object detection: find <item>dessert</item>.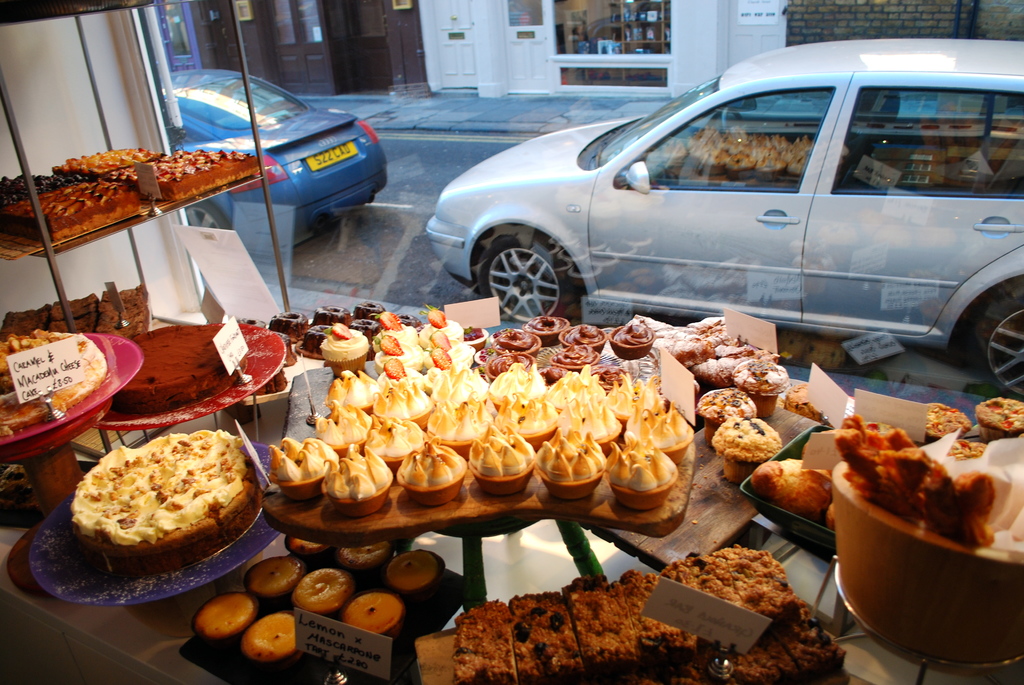
(x1=428, y1=342, x2=468, y2=370).
